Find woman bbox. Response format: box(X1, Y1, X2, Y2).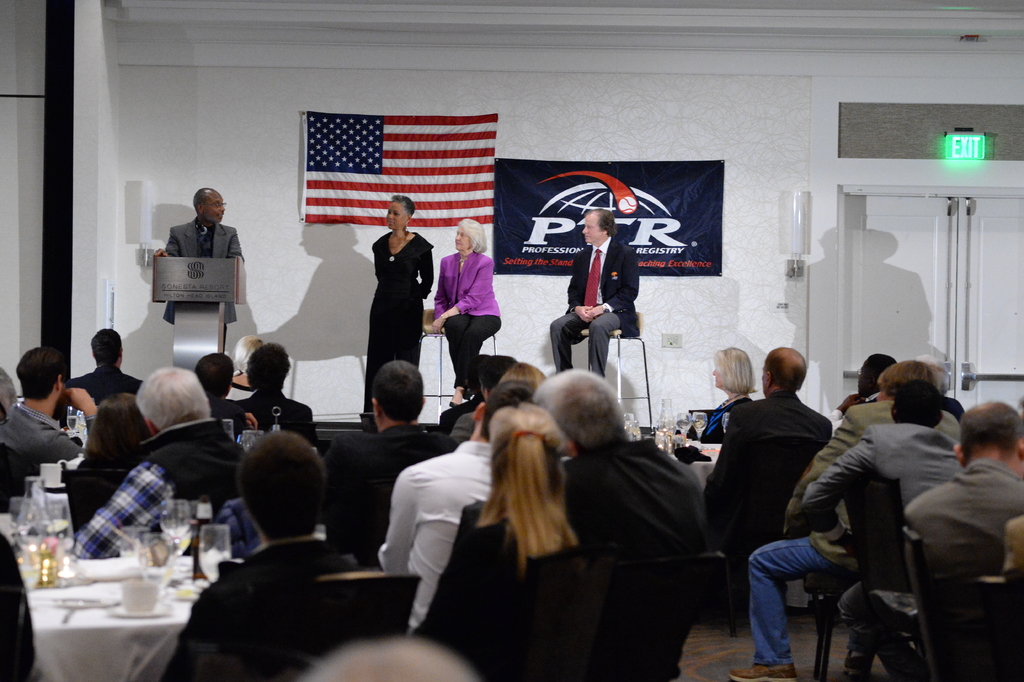
box(353, 197, 431, 434).
